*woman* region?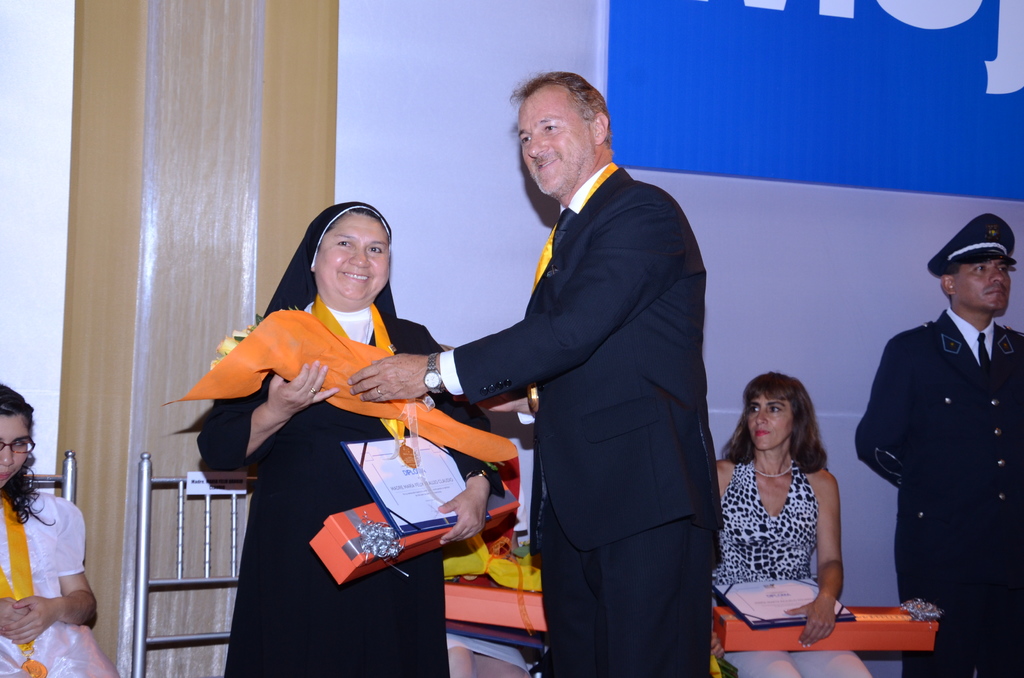
pyautogui.locateOnScreen(0, 378, 124, 677)
